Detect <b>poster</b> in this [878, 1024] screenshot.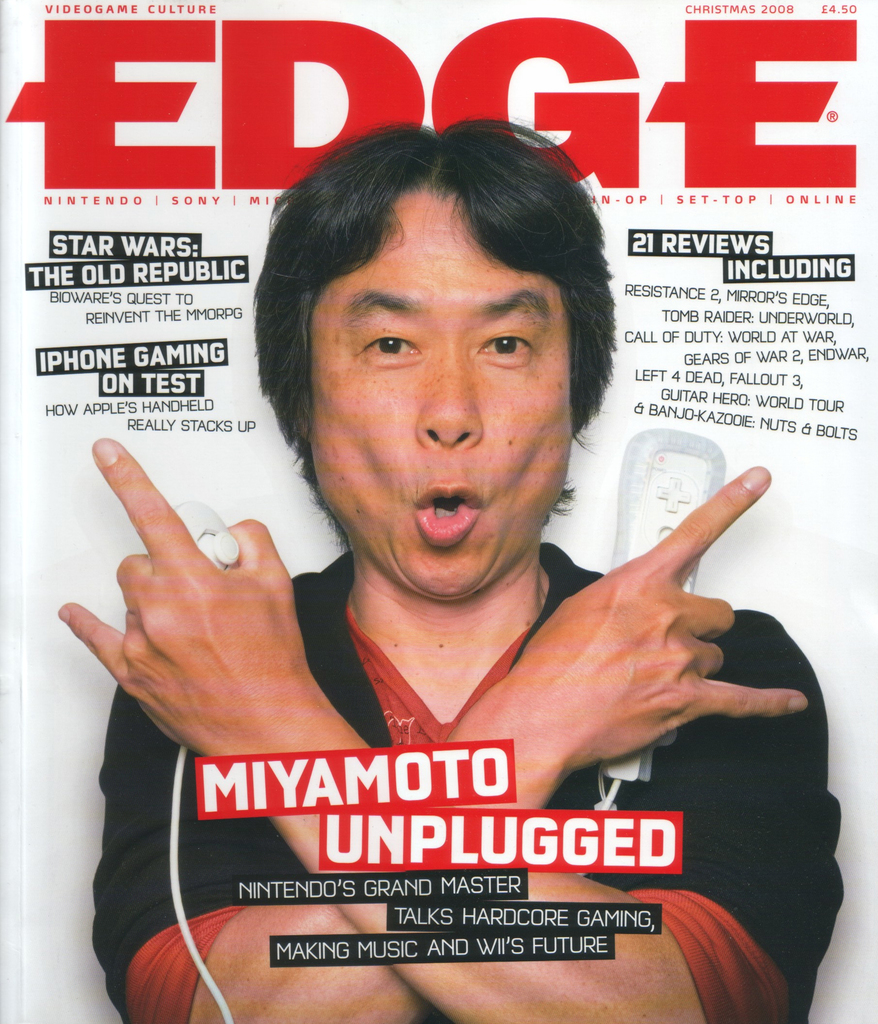
Detection: 1, 0, 877, 1023.
